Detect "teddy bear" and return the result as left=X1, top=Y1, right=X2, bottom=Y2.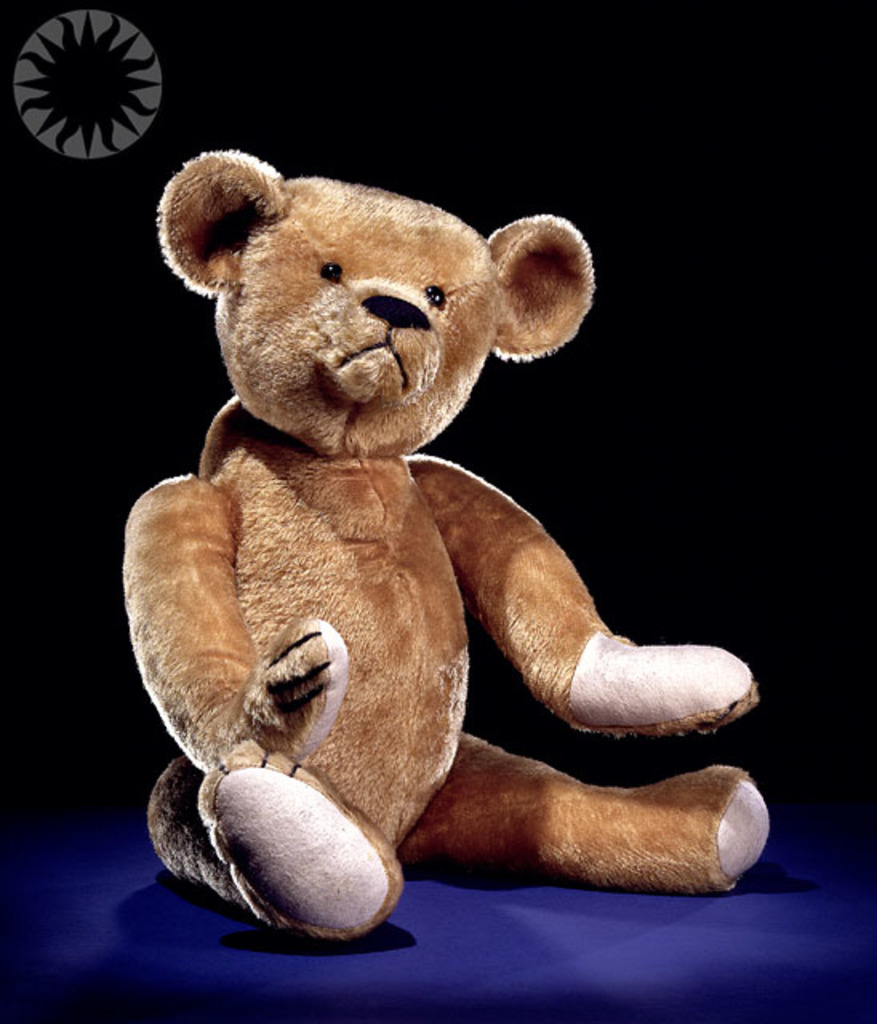
left=118, top=147, right=778, bottom=941.
